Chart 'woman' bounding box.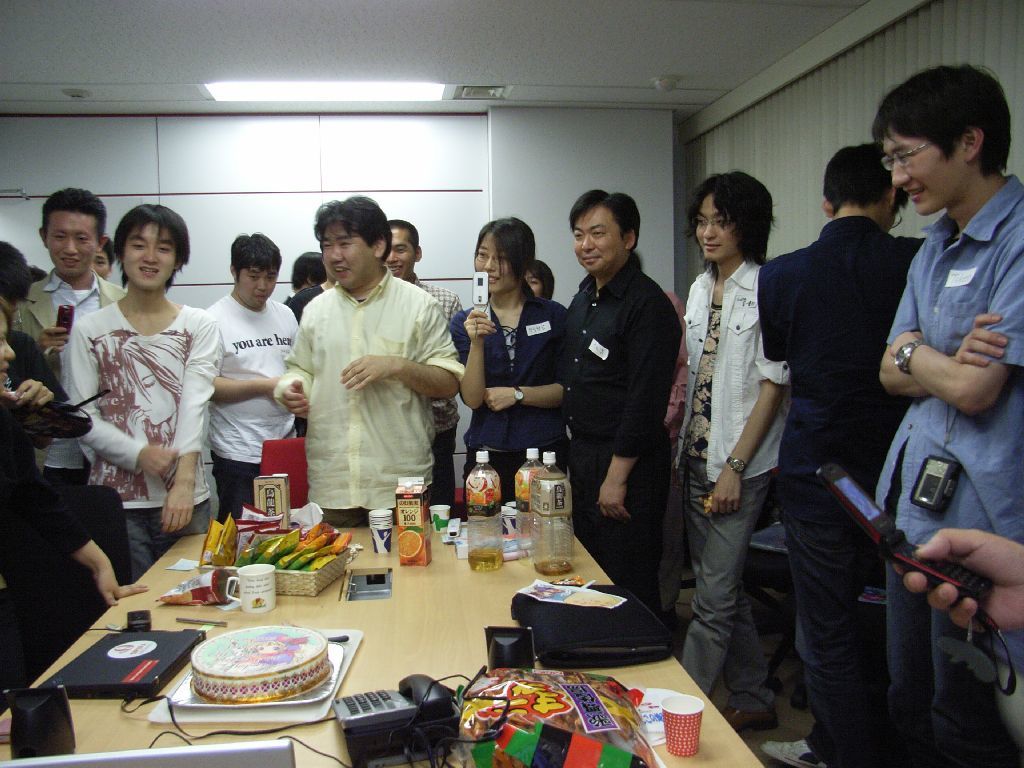
Charted: (451, 219, 571, 506).
